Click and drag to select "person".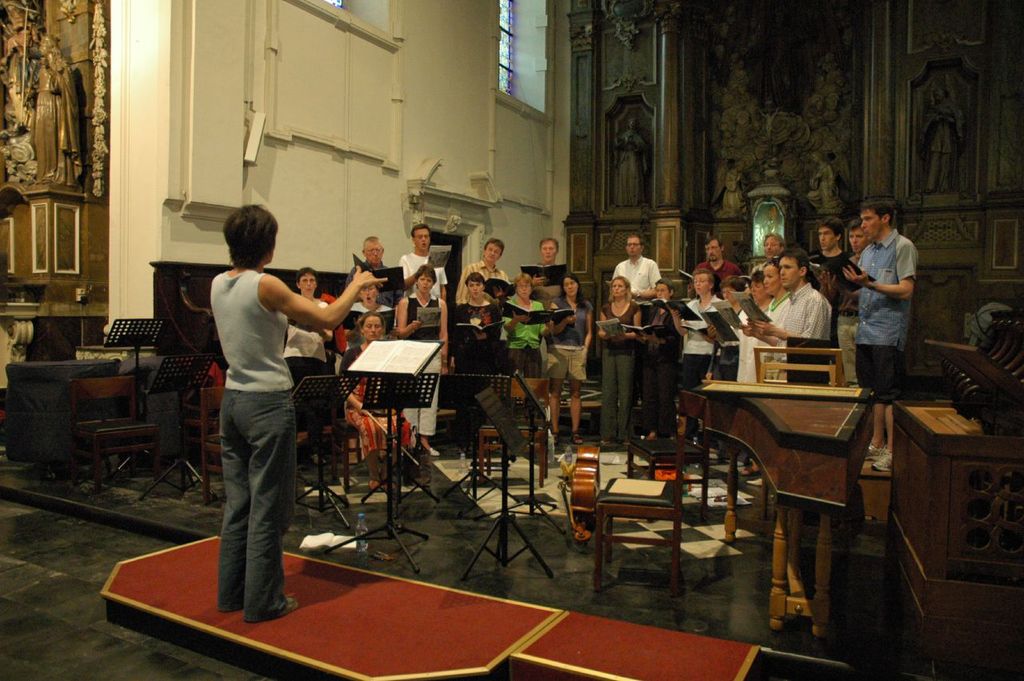
Selection: Rect(540, 266, 592, 445).
